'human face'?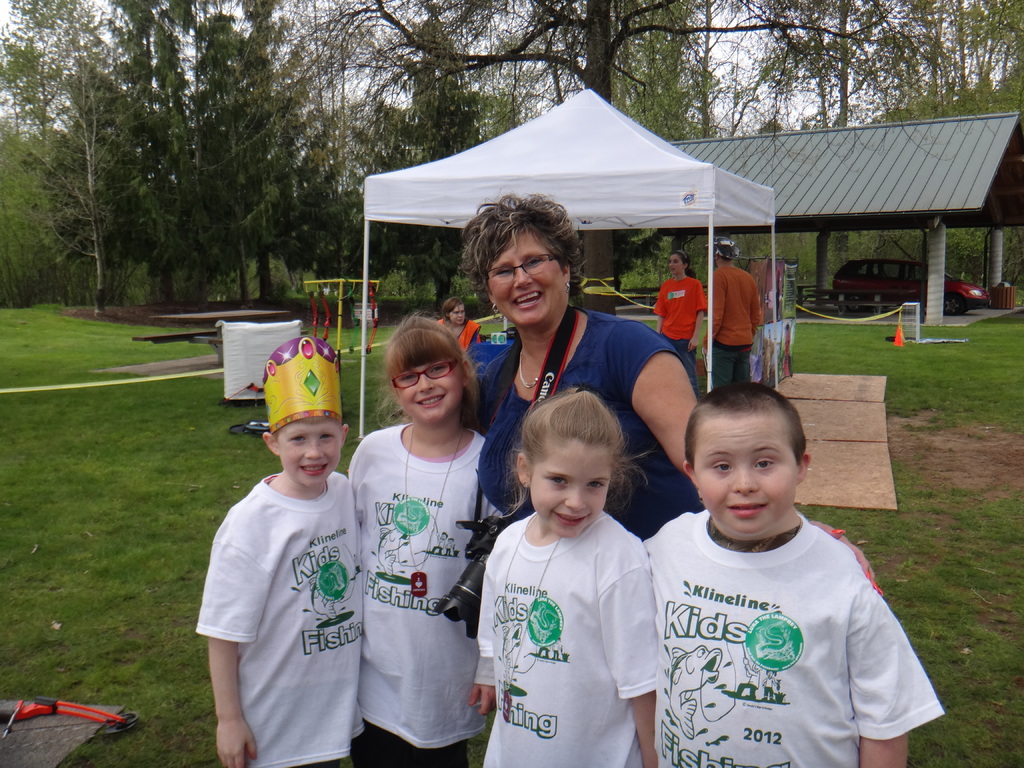
left=529, top=438, right=608, bottom=534
